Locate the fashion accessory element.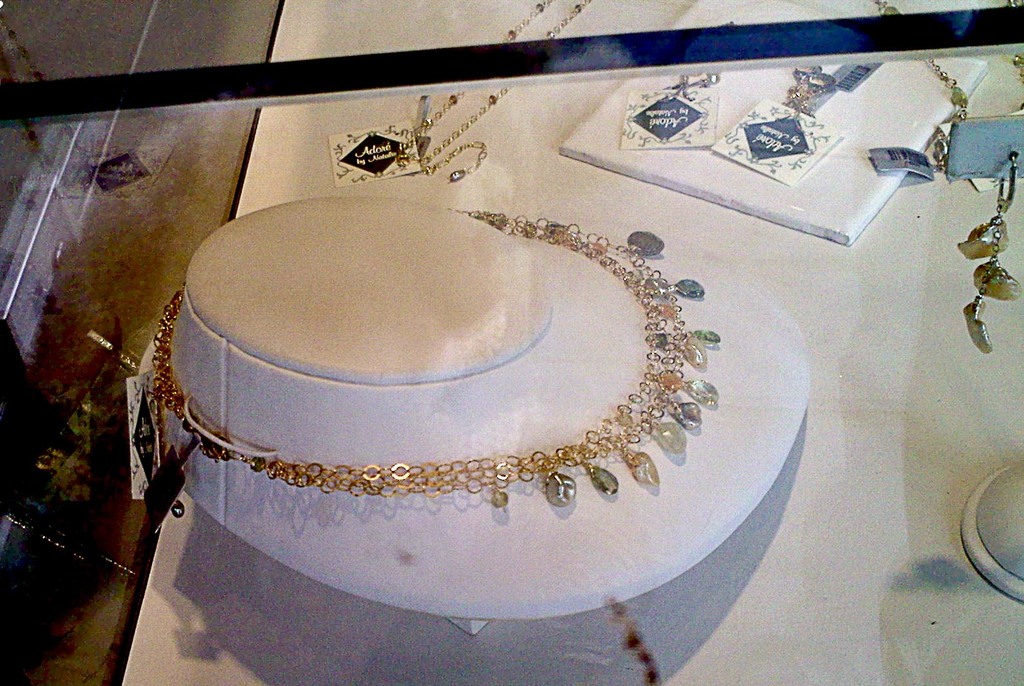
Element bbox: rect(782, 68, 834, 122).
